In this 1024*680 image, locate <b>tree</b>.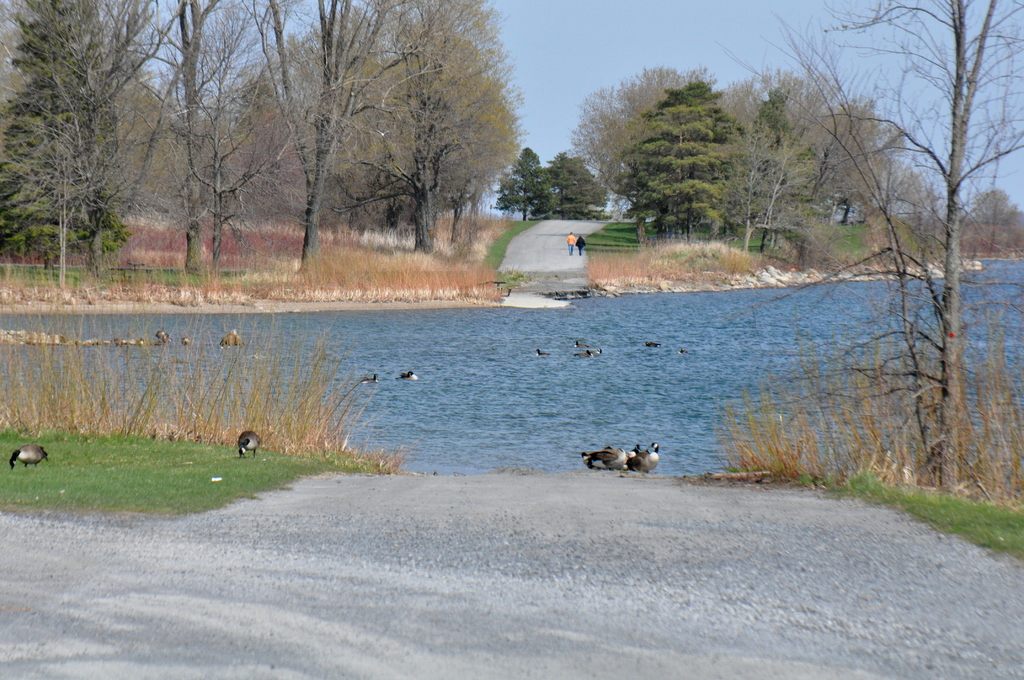
Bounding box: [left=250, top=0, right=372, bottom=243].
